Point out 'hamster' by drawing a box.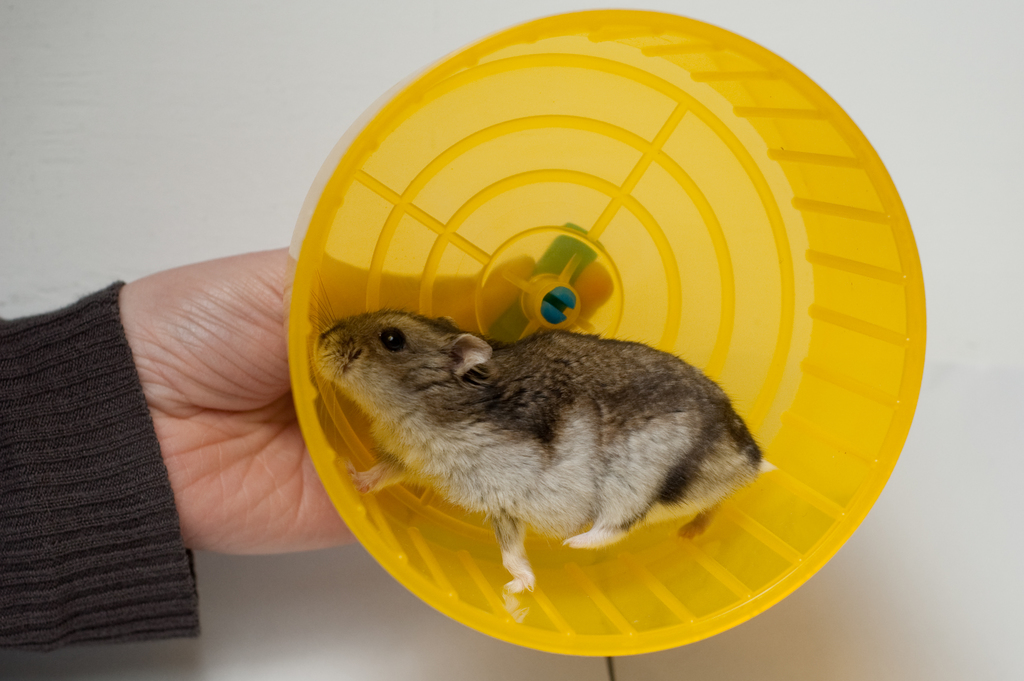
bbox(309, 303, 766, 597).
